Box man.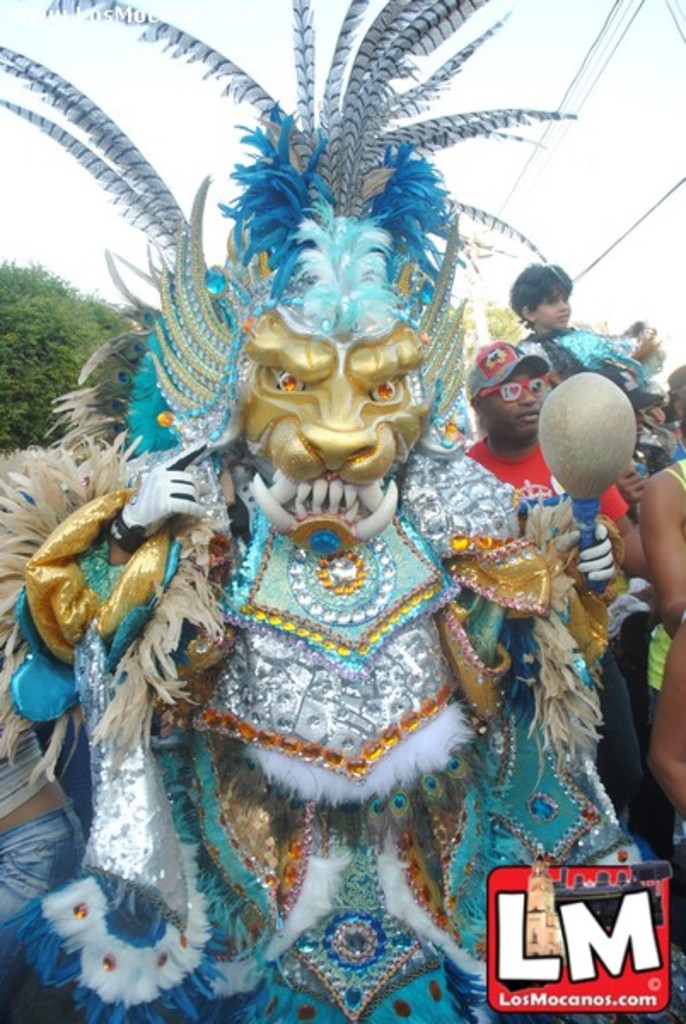
Rect(459, 343, 643, 802).
